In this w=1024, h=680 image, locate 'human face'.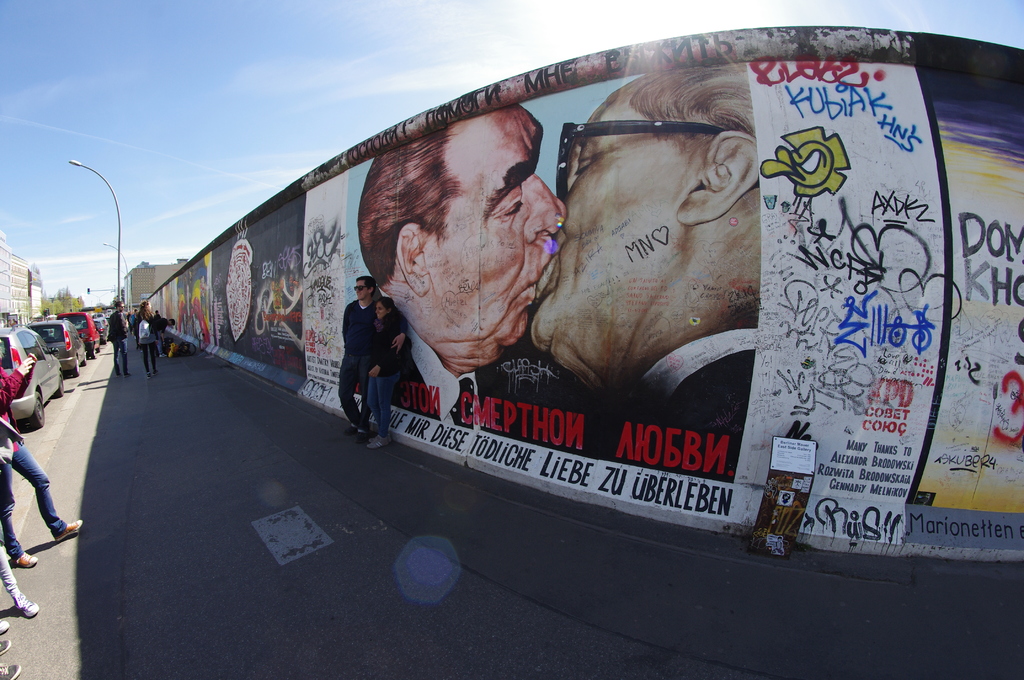
Bounding box: box(373, 298, 391, 318).
